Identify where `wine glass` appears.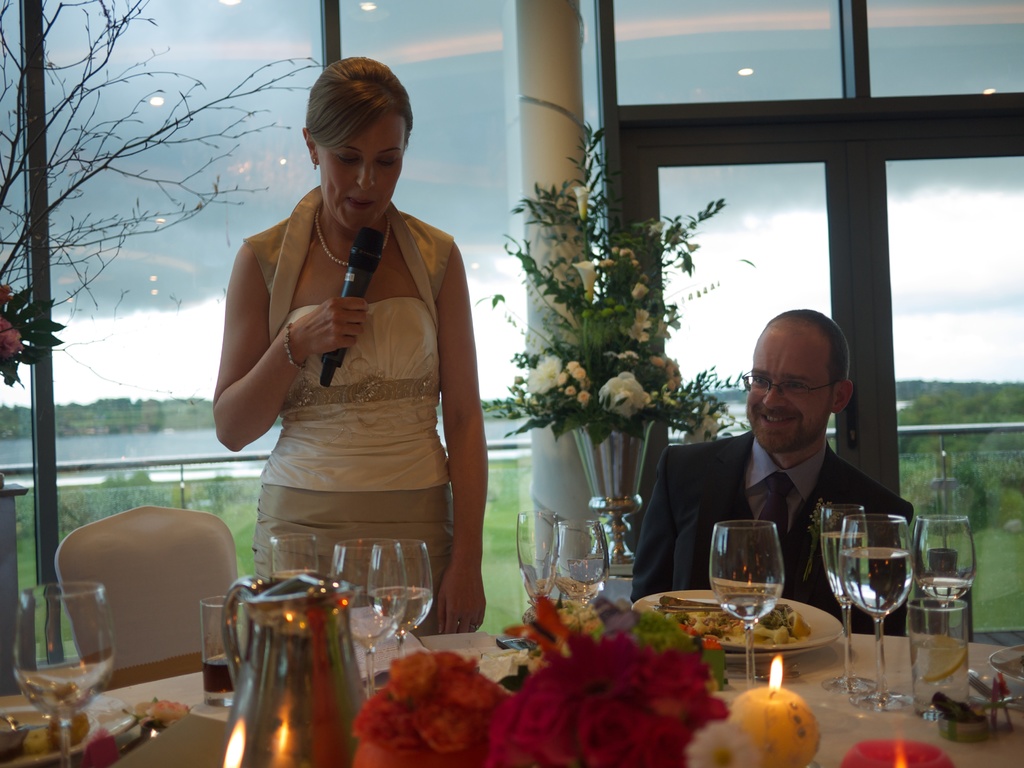
Appears at region(710, 519, 786, 687).
